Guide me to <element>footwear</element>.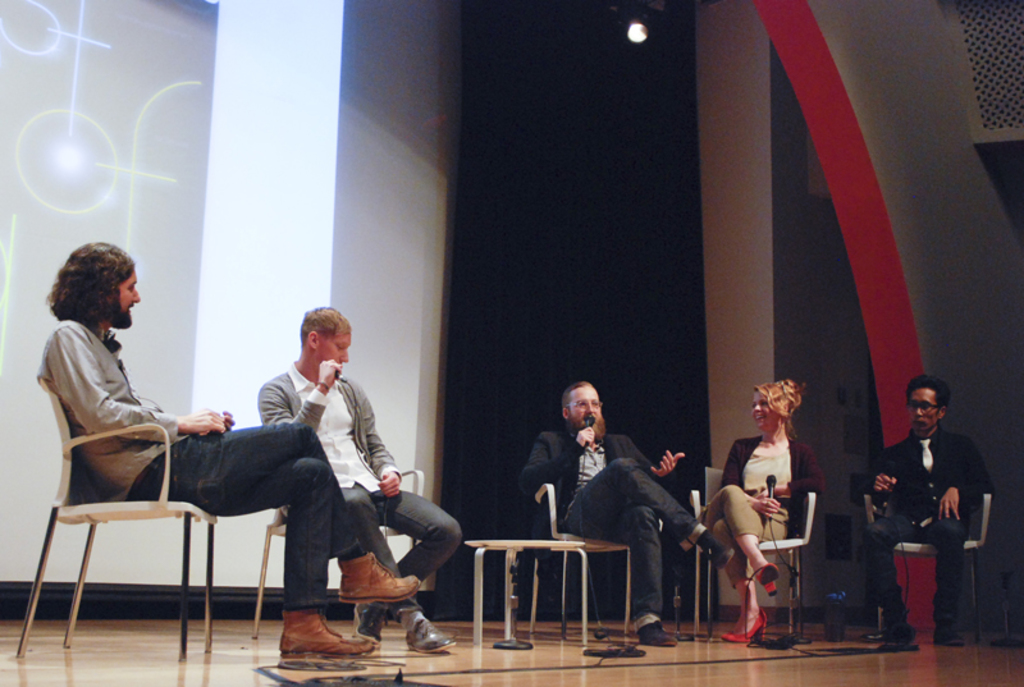
Guidance: {"left": 635, "top": 622, "right": 676, "bottom": 649}.
